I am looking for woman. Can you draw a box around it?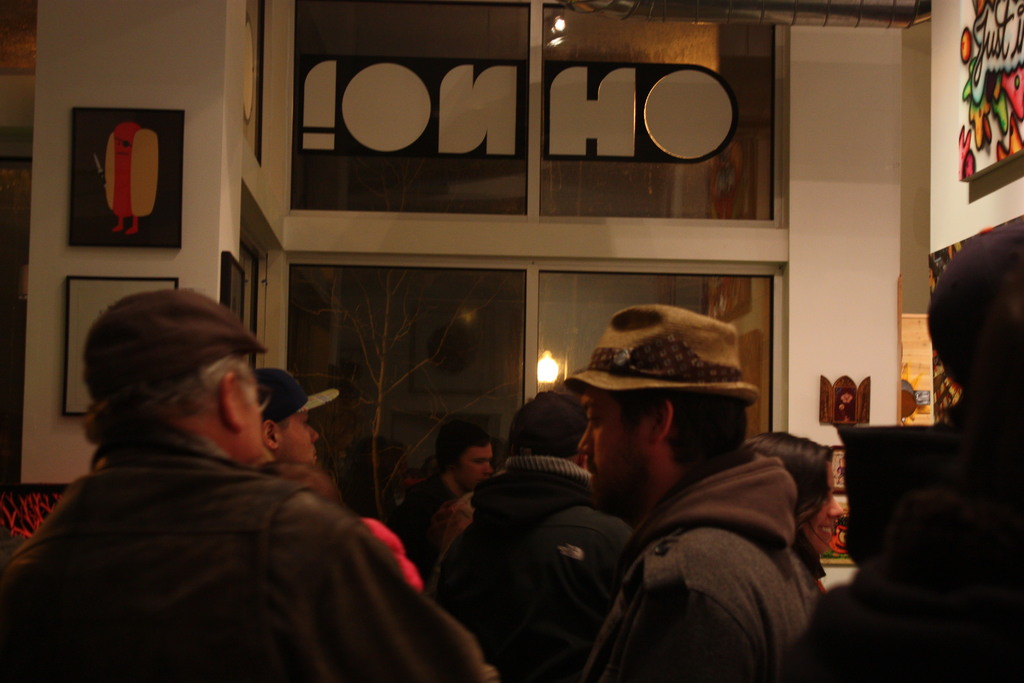
Sure, the bounding box is <box>740,431,838,597</box>.
